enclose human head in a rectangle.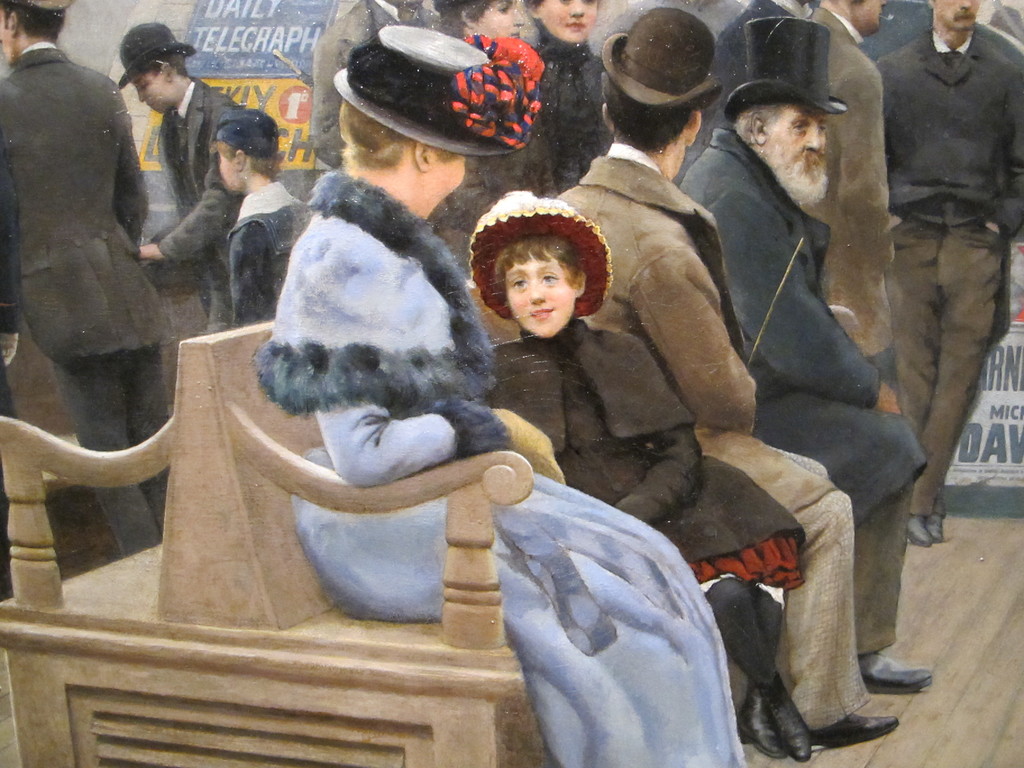
Rect(816, 0, 884, 36).
